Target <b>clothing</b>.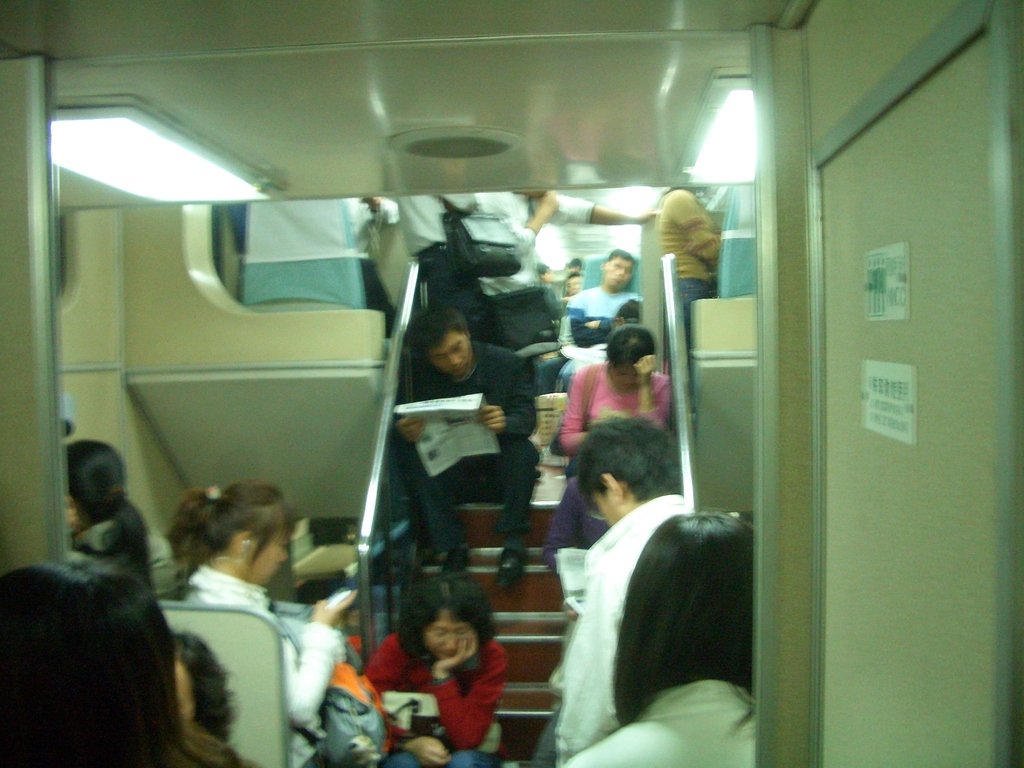
Target region: pyautogui.locateOnScreen(391, 341, 538, 563).
